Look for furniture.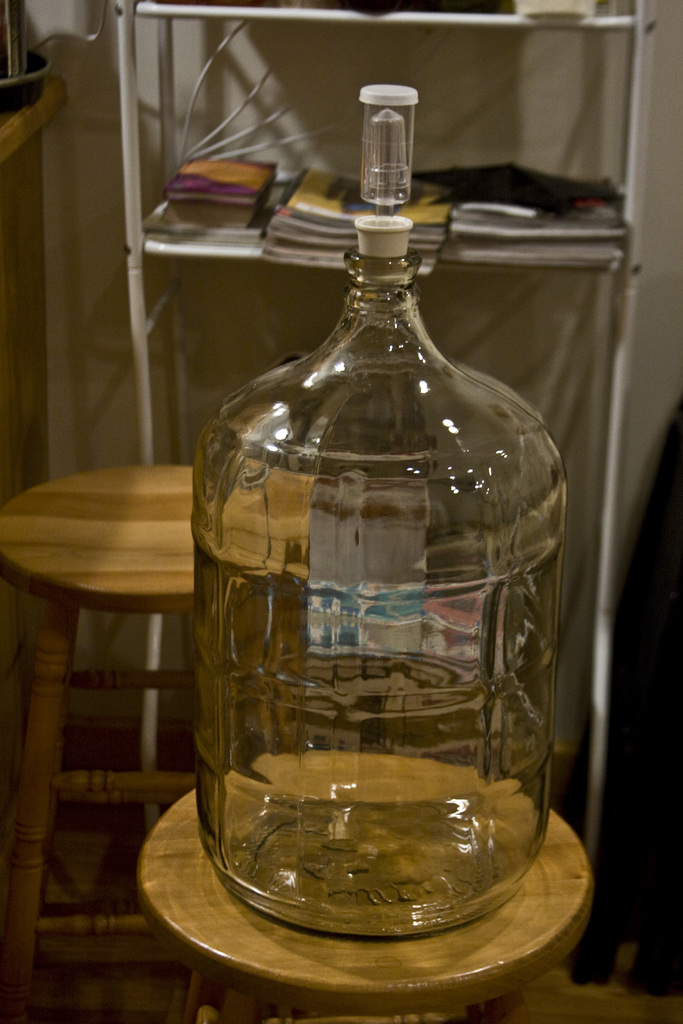
Found: 110:0:663:843.
